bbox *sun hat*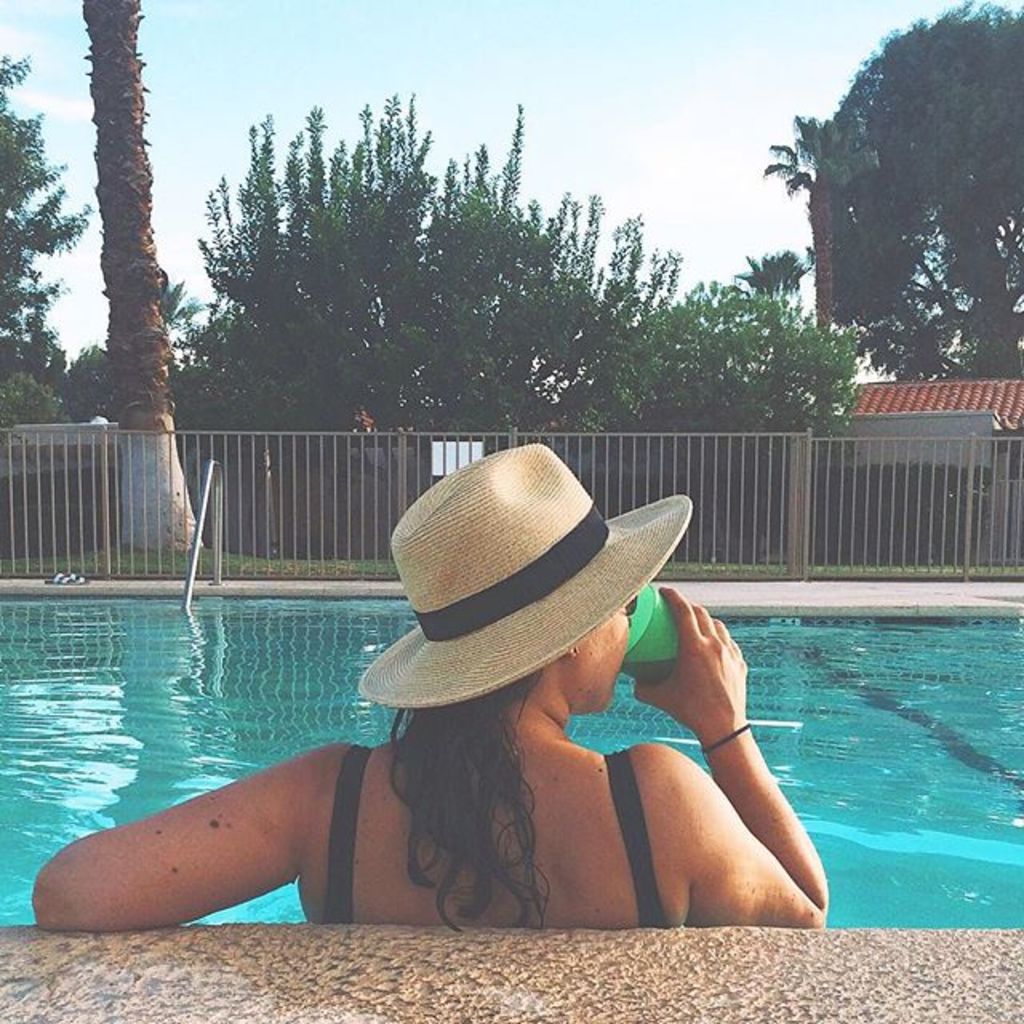
(357,445,690,704)
